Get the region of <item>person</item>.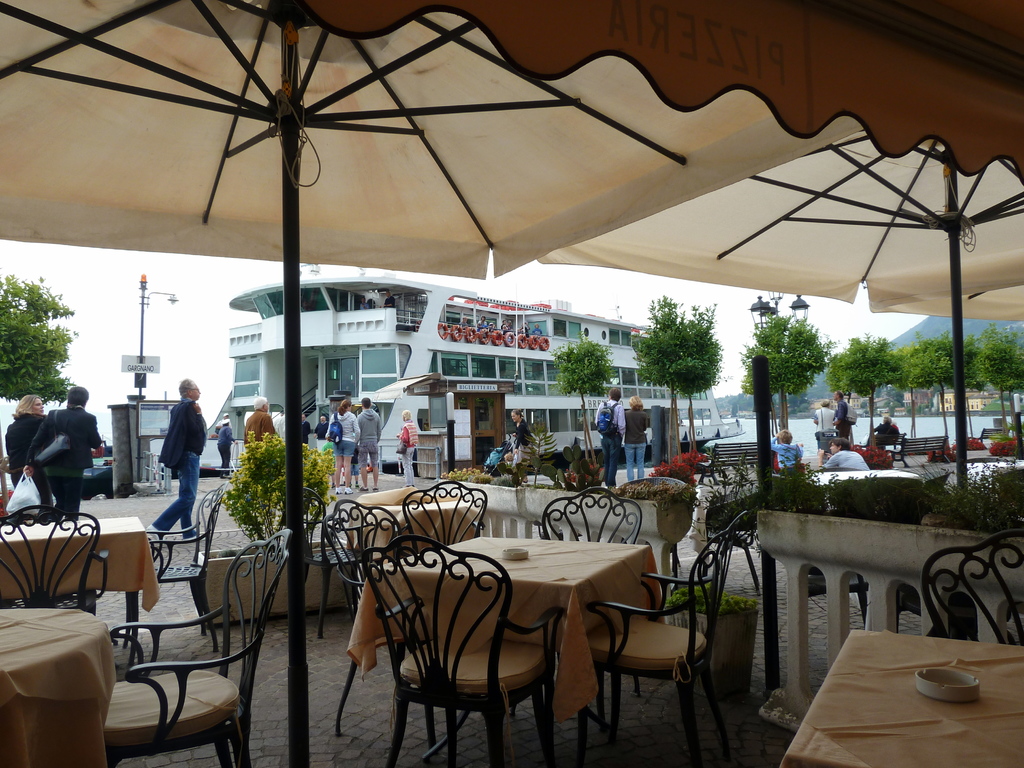
(left=312, top=419, right=328, bottom=449).
